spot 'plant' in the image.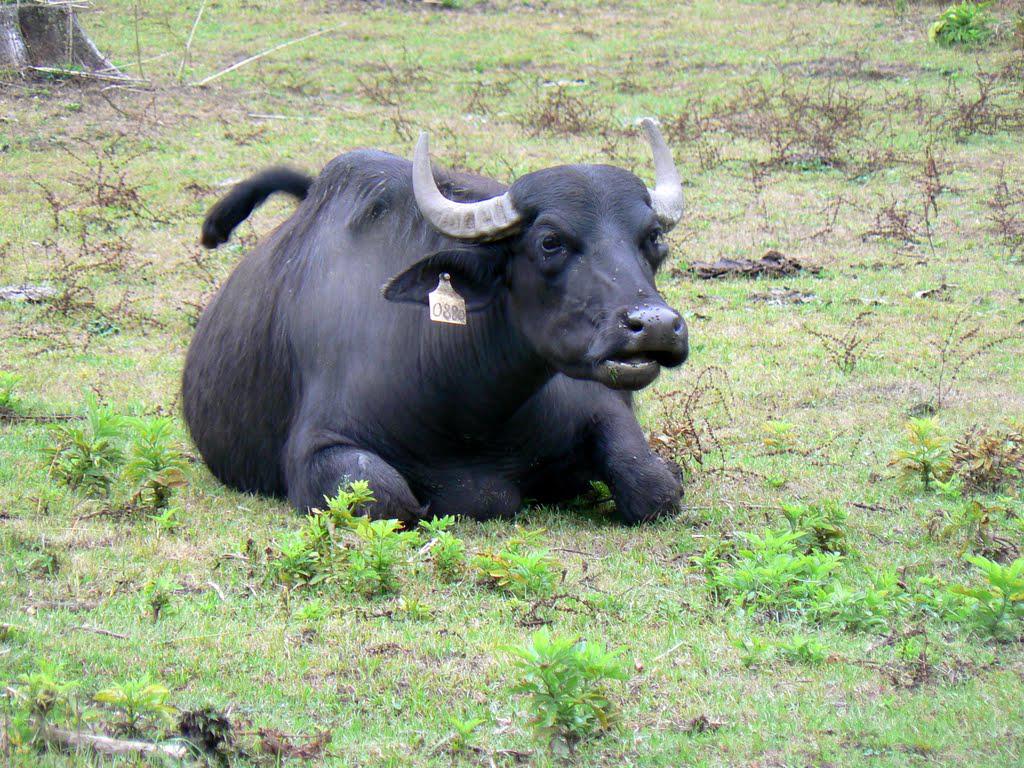
'plant' found at select_region(101, 81, 177, 147).
